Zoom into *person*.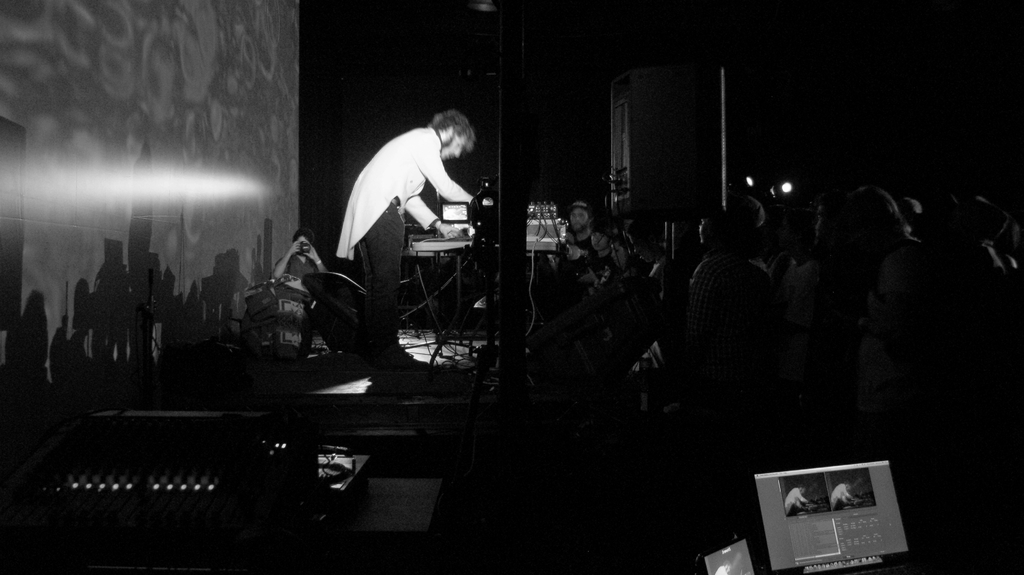
Zoom target: (332,104,477,353).
